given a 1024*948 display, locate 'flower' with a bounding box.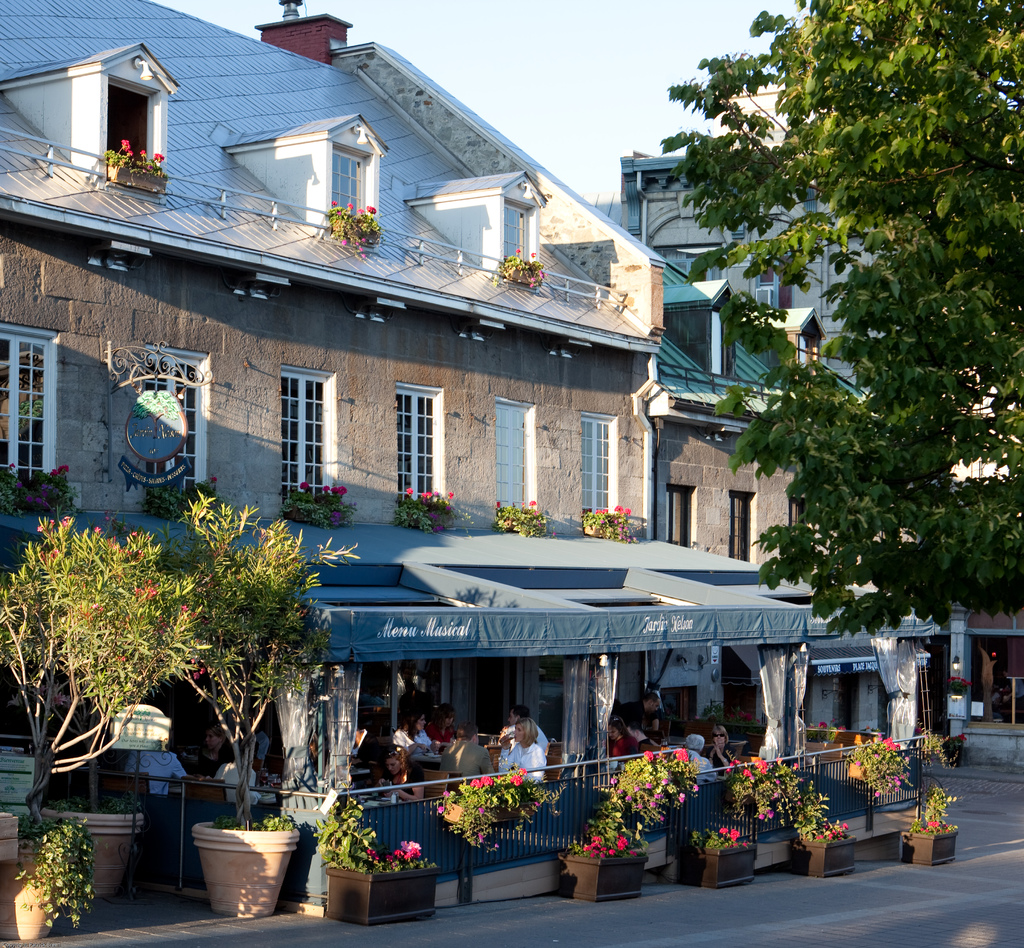
Located: bbox=[208, 476, 216, 483].
